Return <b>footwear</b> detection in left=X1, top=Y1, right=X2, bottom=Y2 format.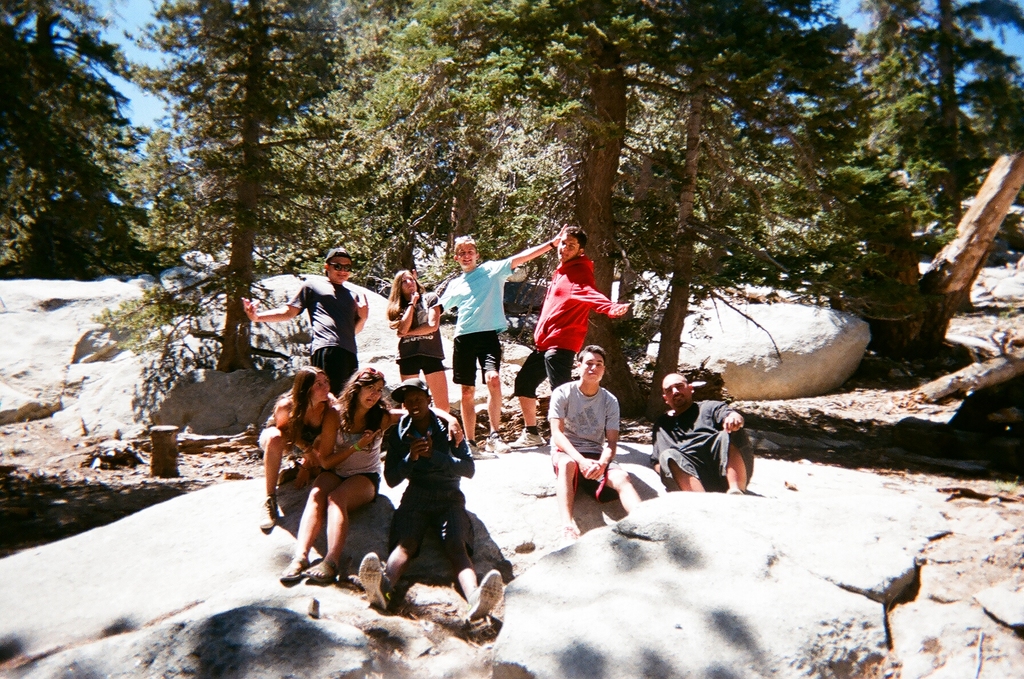
left=483, top=431, right=509, bottom=452.
